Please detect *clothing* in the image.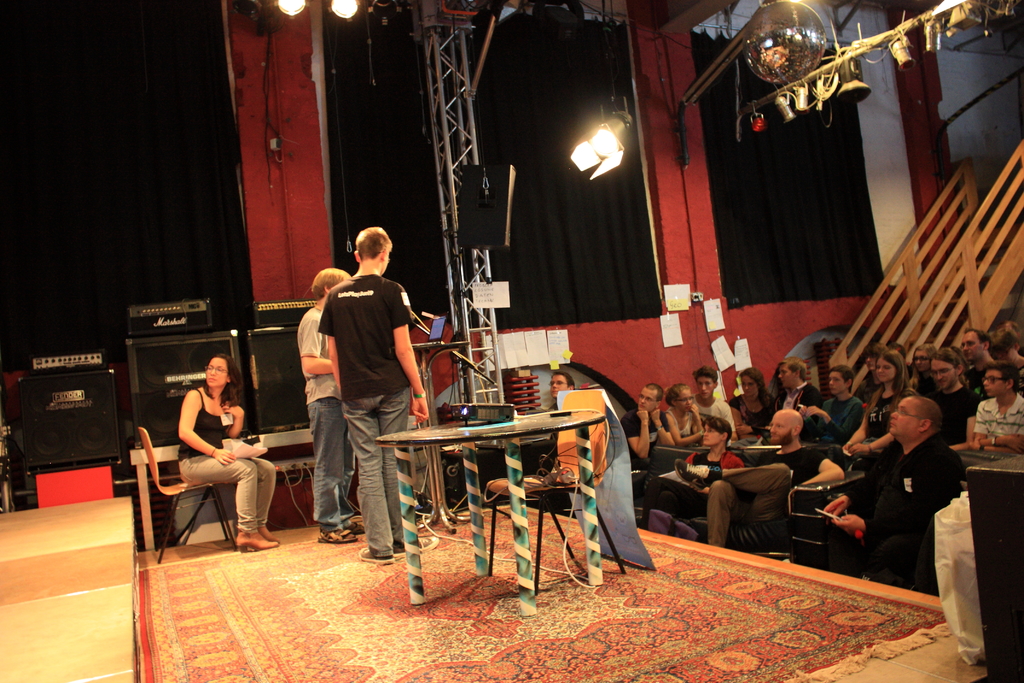
(857,405,983,607).
